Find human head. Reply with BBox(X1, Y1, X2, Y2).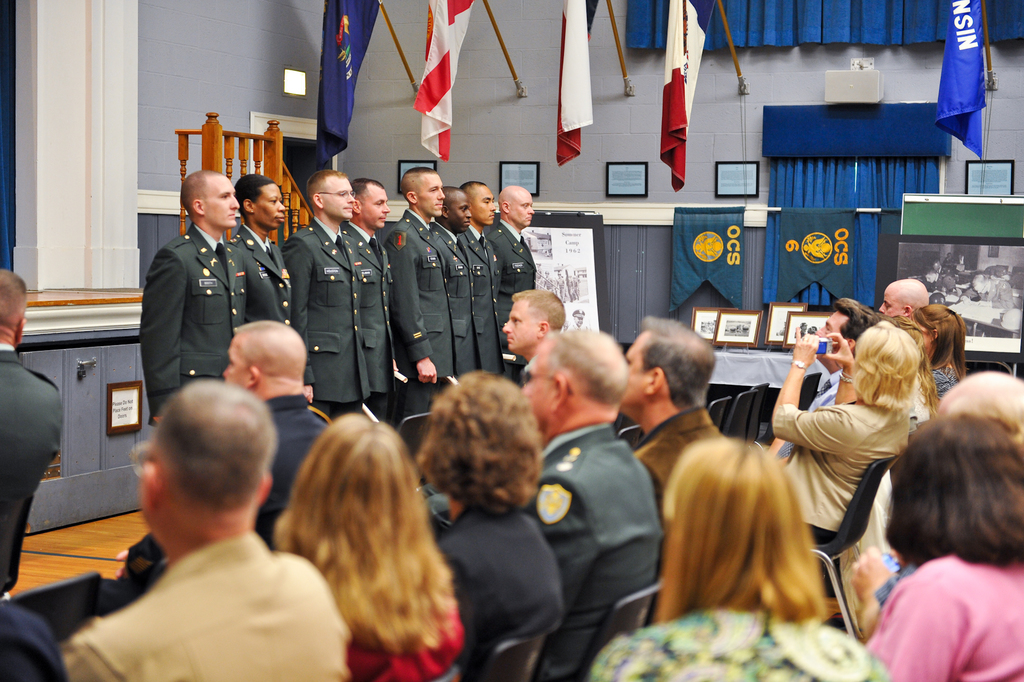
BBox(499, 188, 534, 226).
